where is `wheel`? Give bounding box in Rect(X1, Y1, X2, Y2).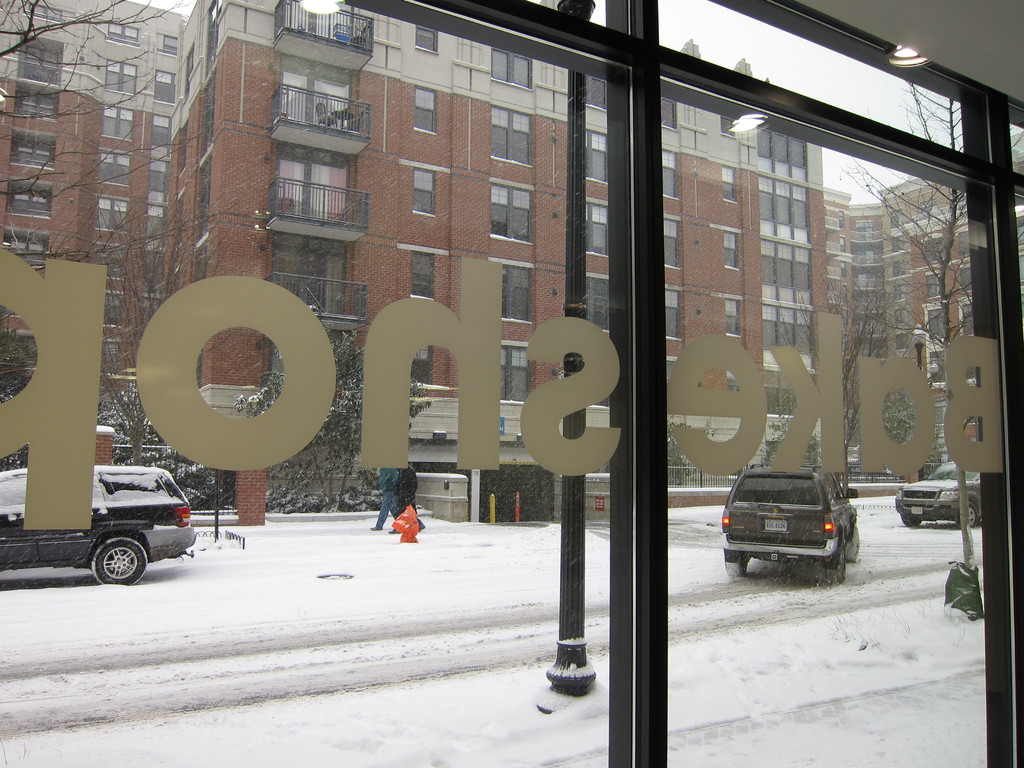
Rect(845, 527, 858, 561).
